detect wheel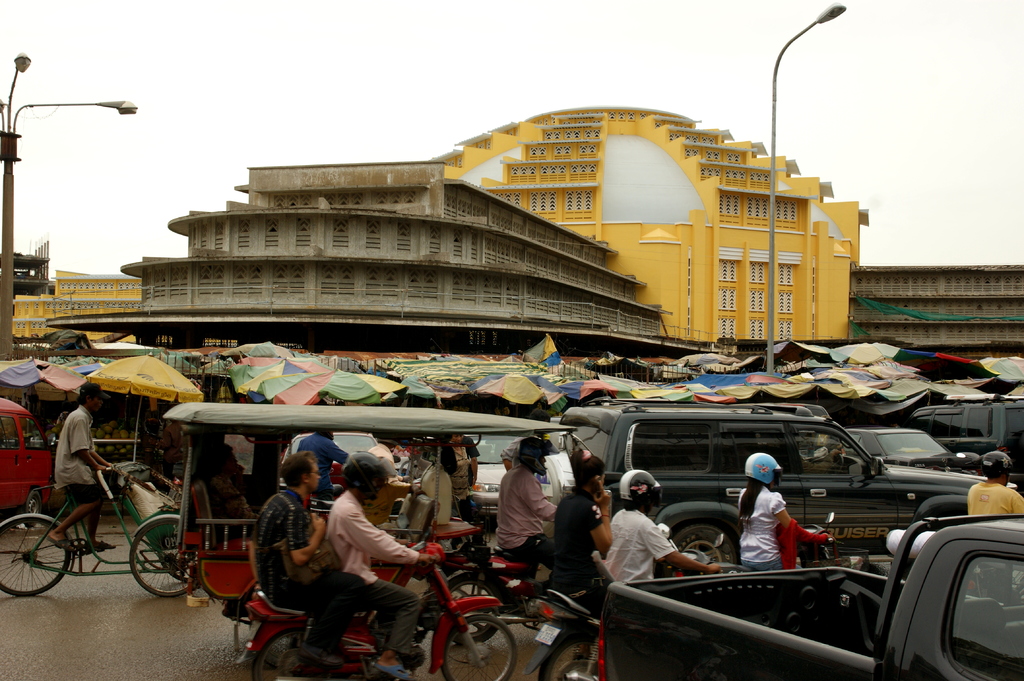
box(124, 518, 202, 591)
